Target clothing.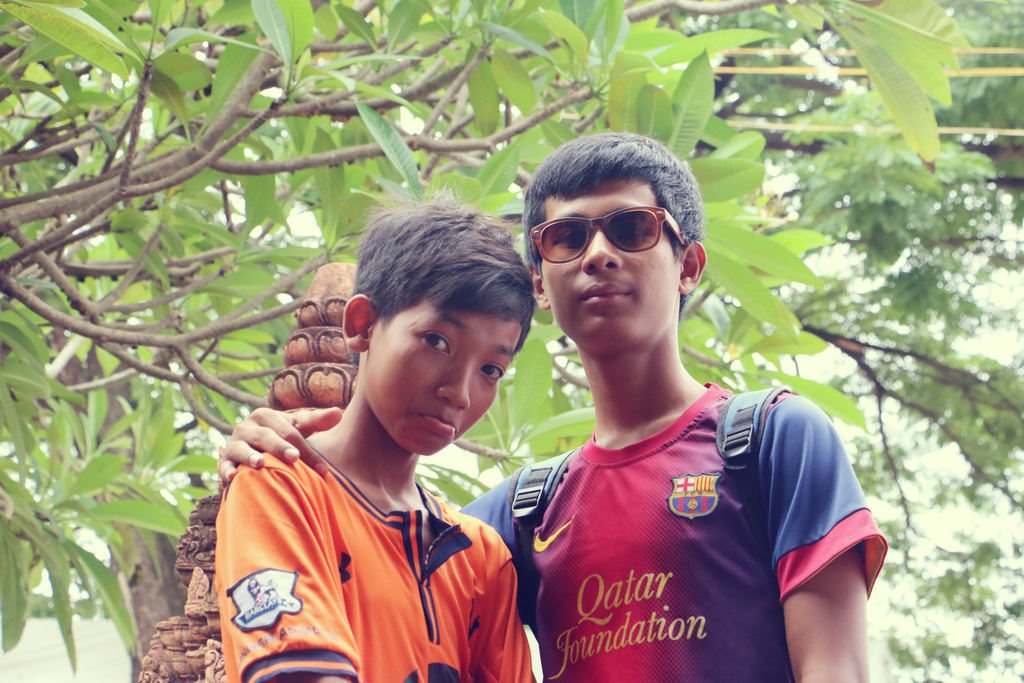
Target region: (left=454, top=375, right=888, bottom=682).
